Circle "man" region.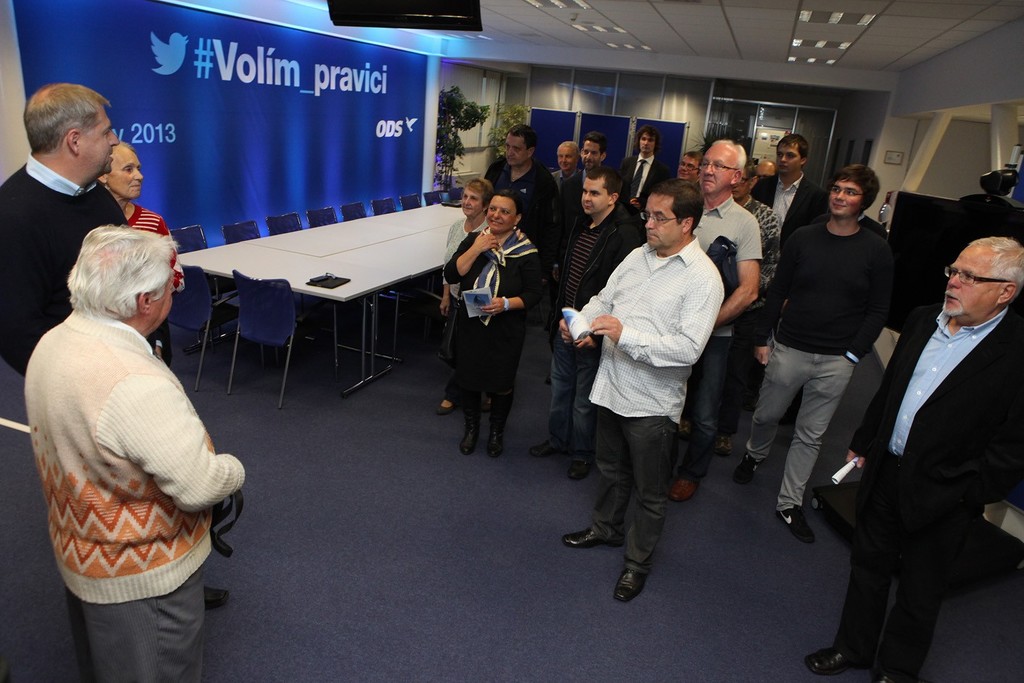
Region: {"left": 559, "top": 176, "right": 726, "bottom": 606}.
